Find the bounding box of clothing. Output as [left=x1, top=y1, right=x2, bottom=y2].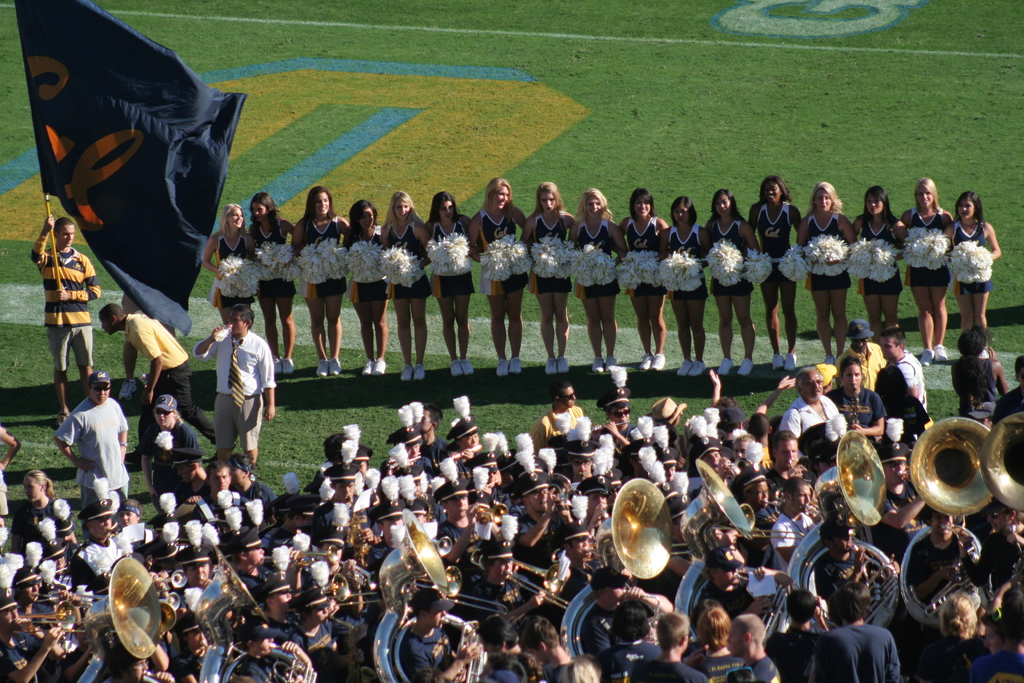
[left=65, top=533, right=119, bottom=586].
